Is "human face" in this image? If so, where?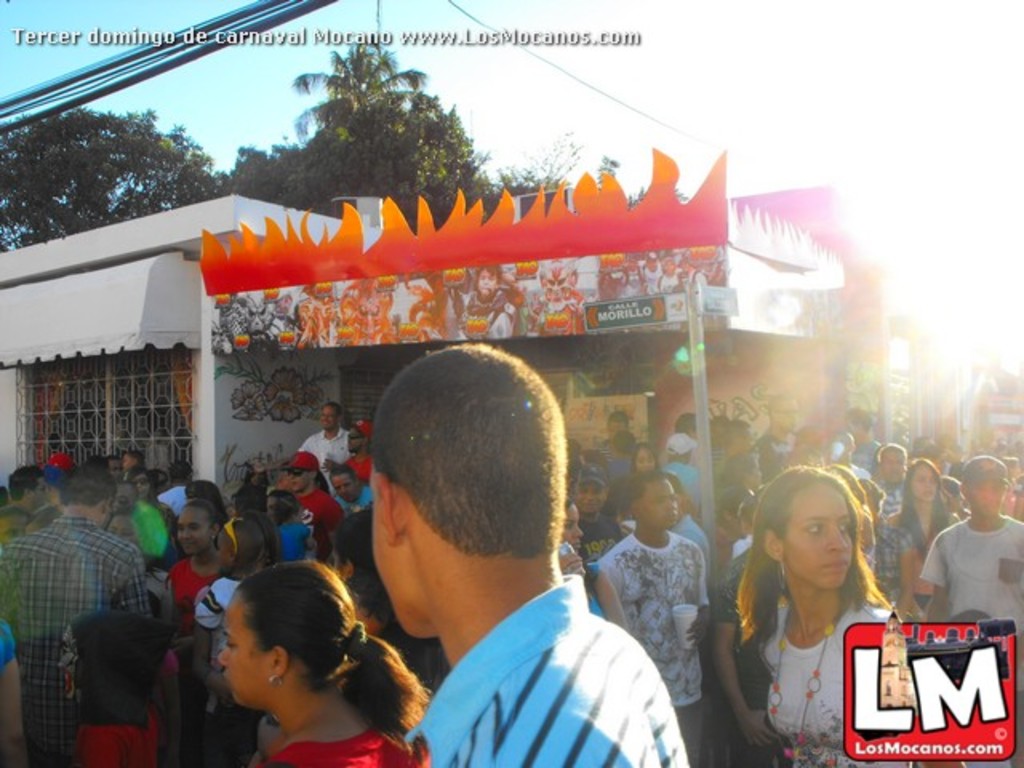
Yes, at 776:392:798:435.
